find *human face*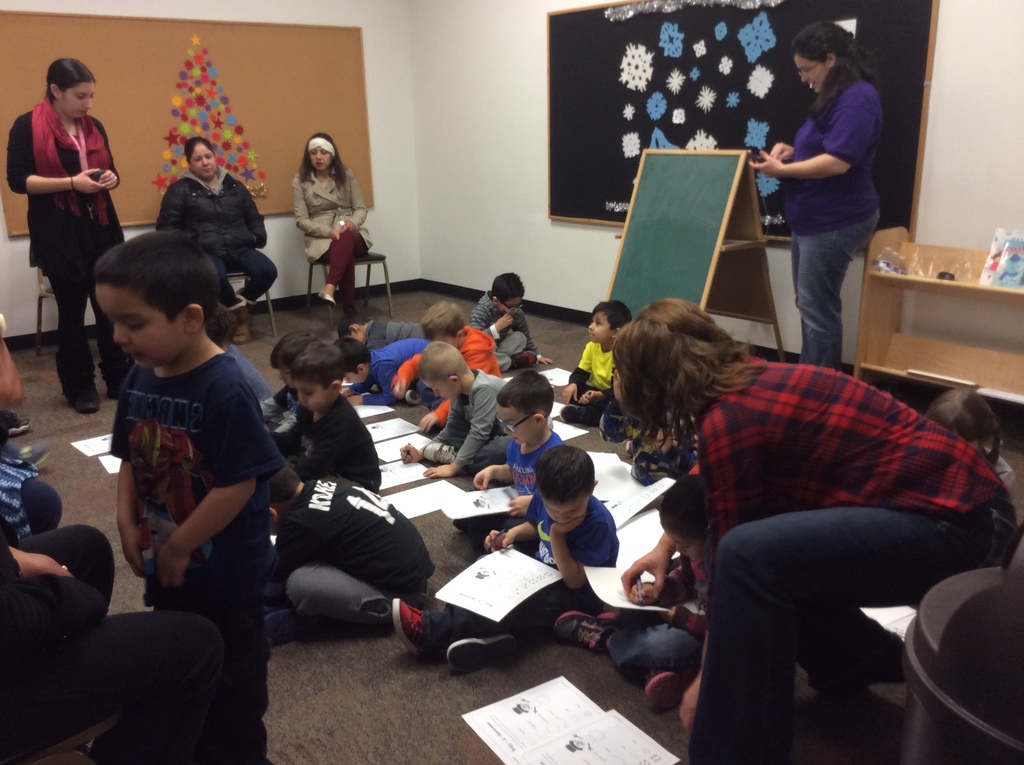
499, 298, 525, 317
